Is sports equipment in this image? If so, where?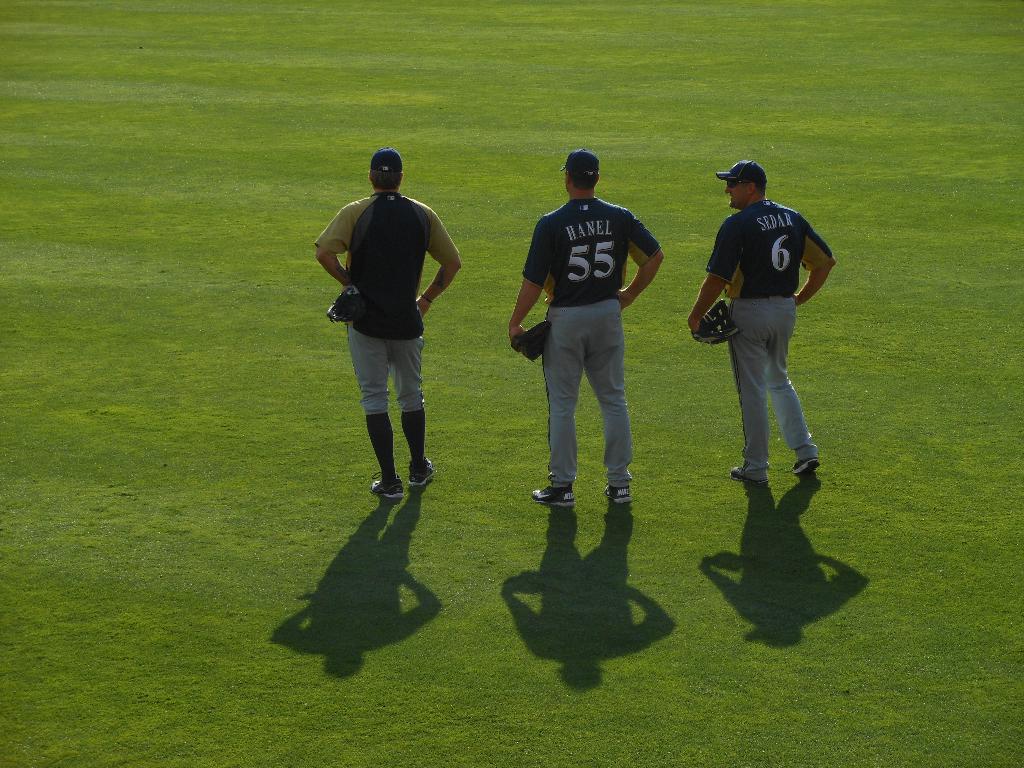
Yes, at (x1=726, y1=466, x2=767, y2=483).
